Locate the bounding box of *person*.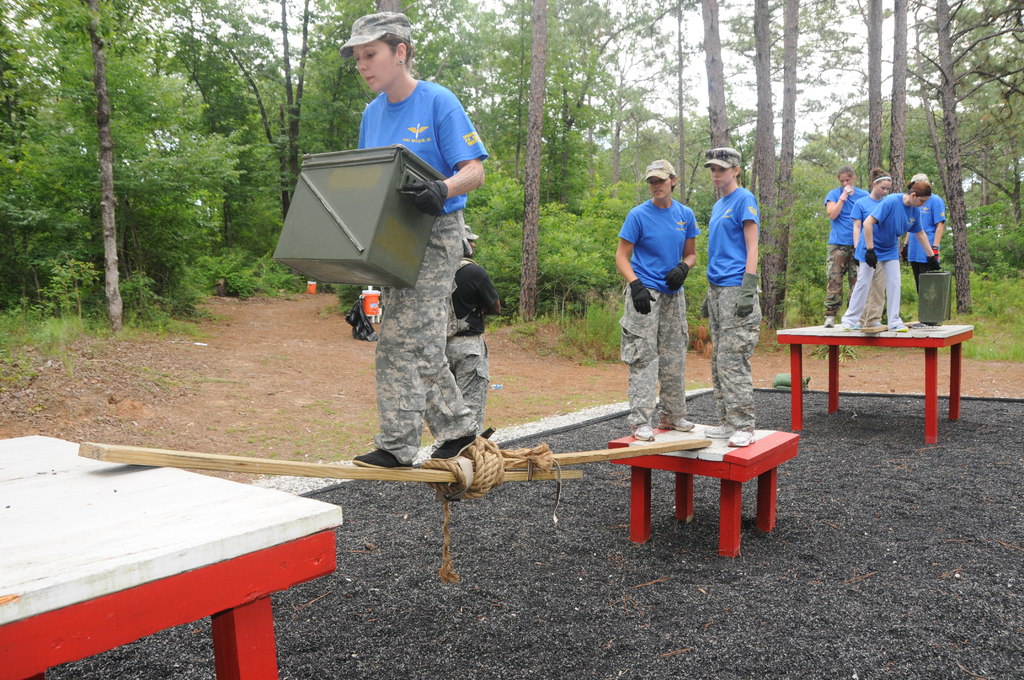
Bounding box: 349 8 486 471.
